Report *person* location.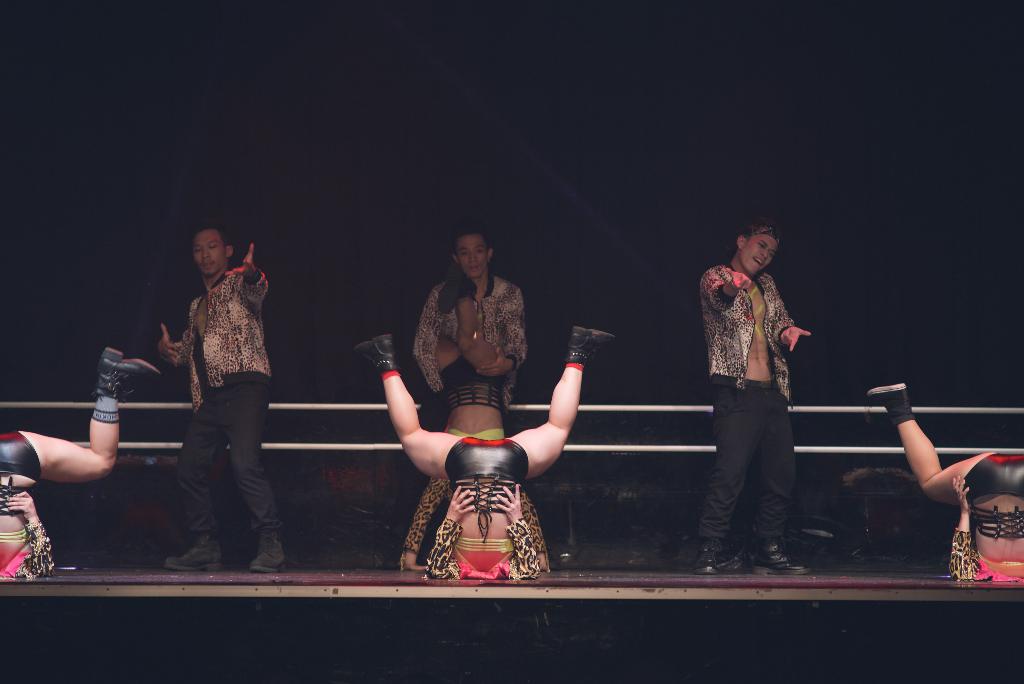
Report: [867, 380, 1023, 585].
